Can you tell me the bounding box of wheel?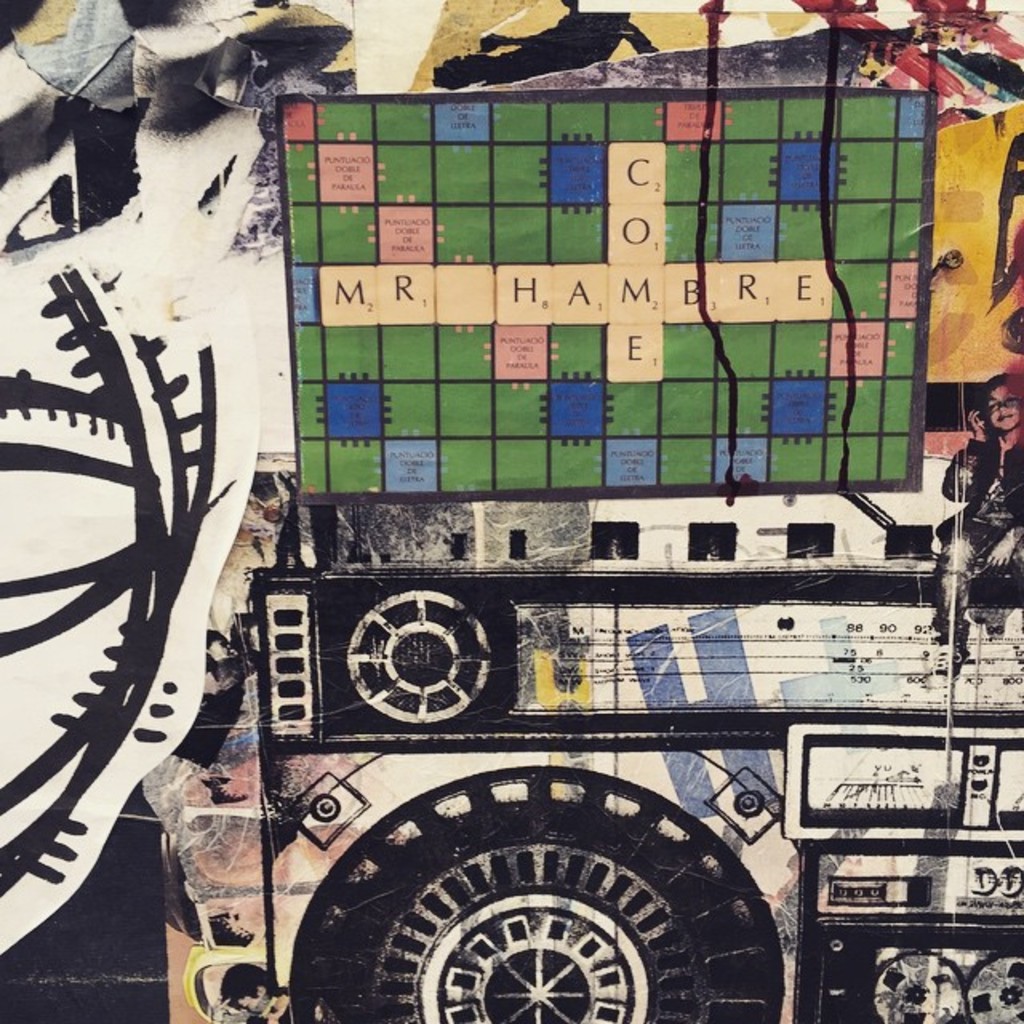
[x1=290, y1=768, x2=786, y2=1019].
